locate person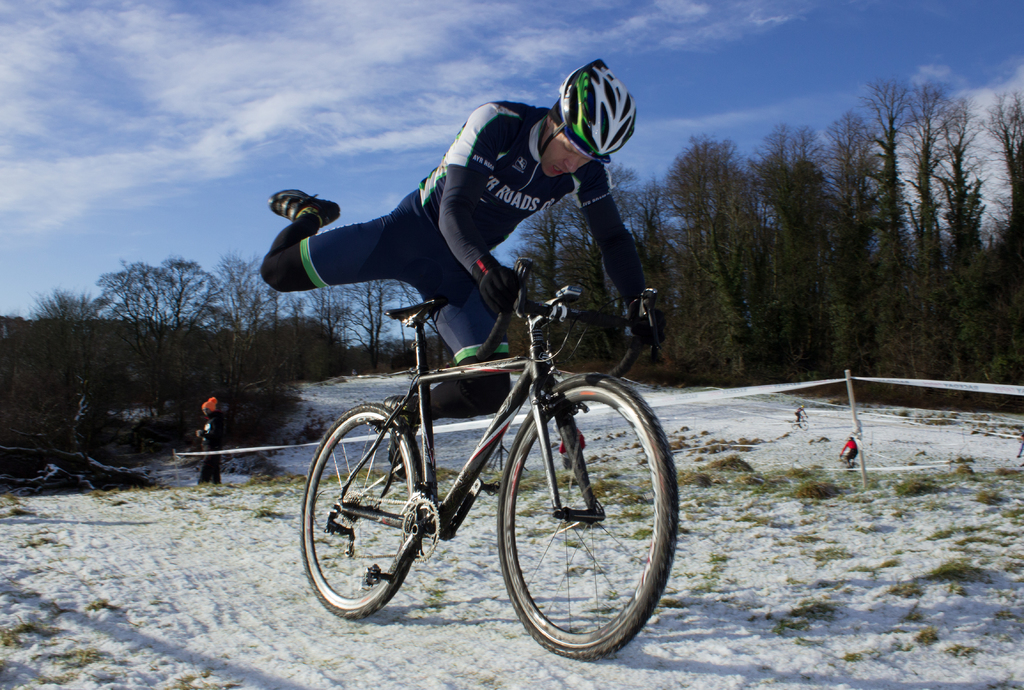
region(273, 92, 666, 399)
